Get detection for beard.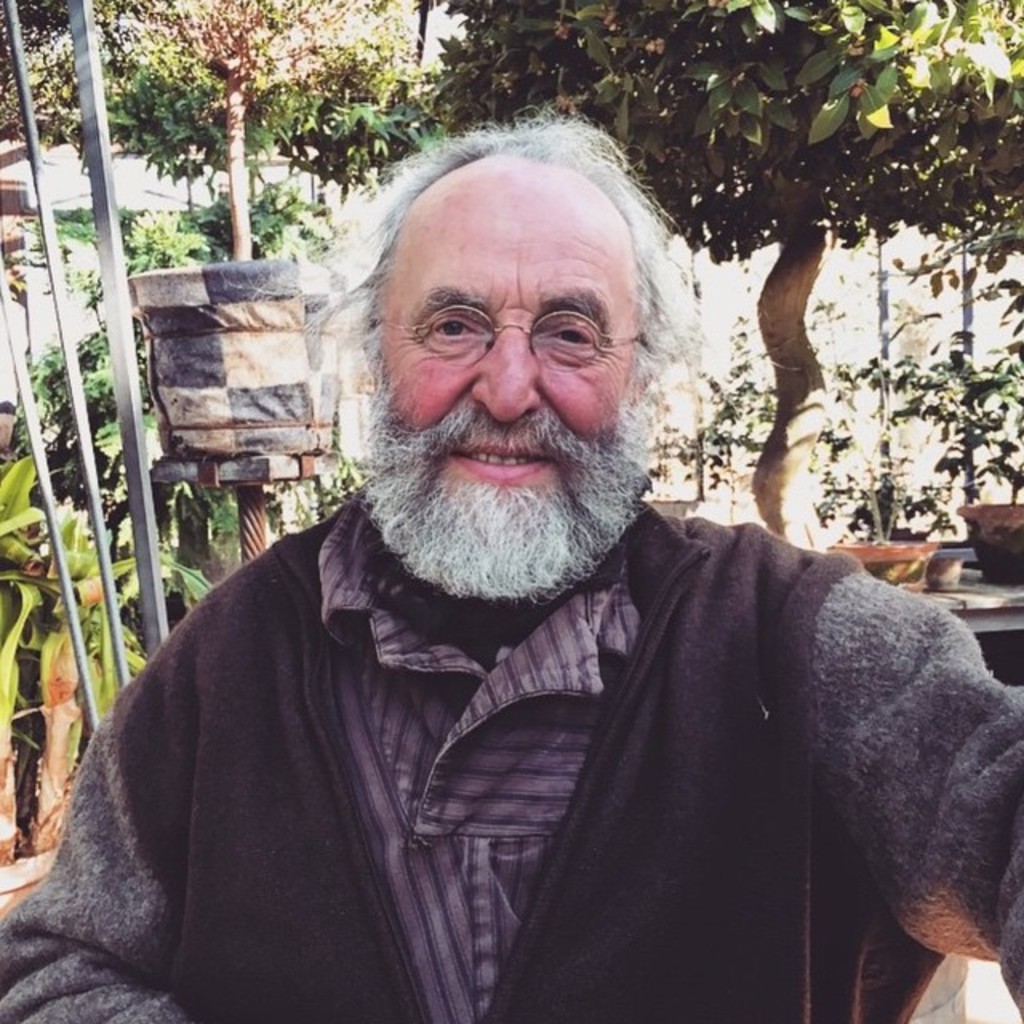
Detection: l=349, t=325, r=664, b=570.
